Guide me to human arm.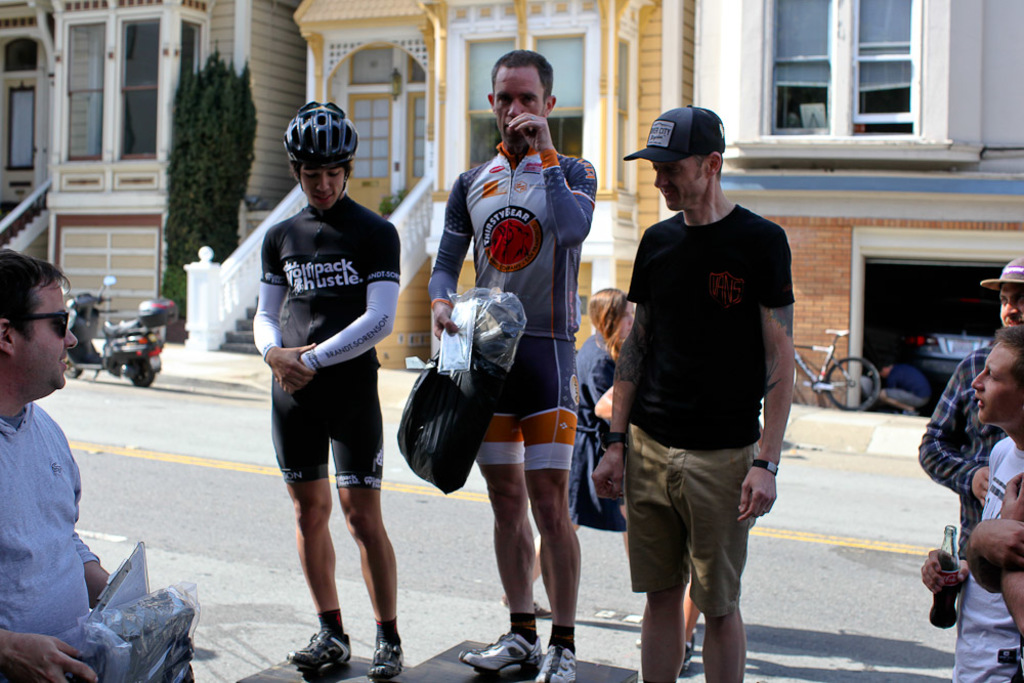
Guidance: box(584, 231, 645, 507).
